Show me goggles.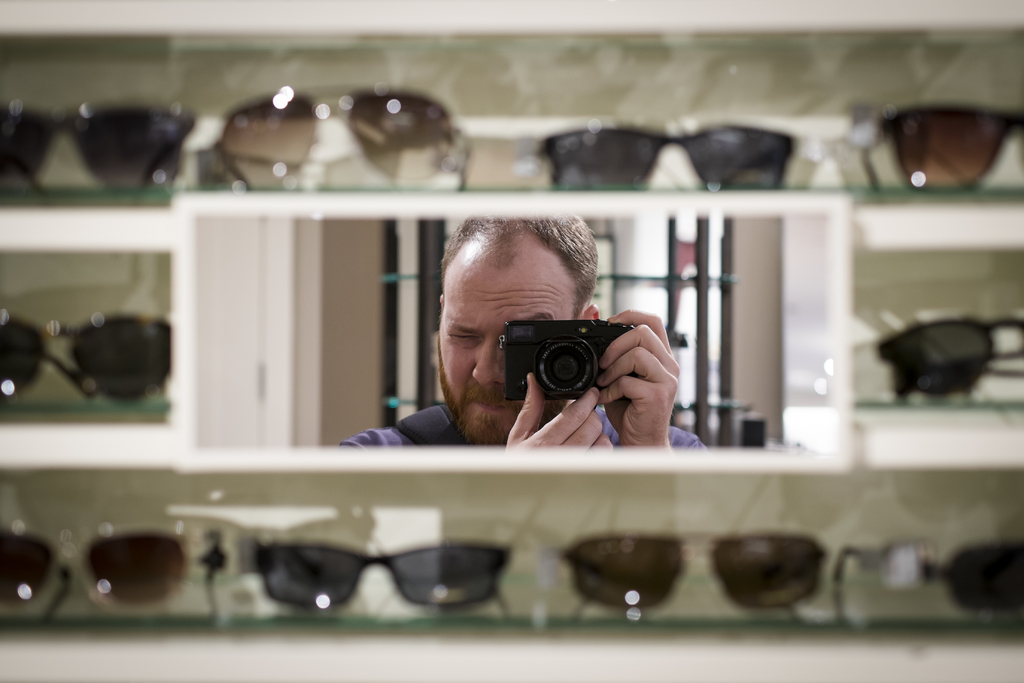
goggles is here: Rect(527, 120, 790, 197).
